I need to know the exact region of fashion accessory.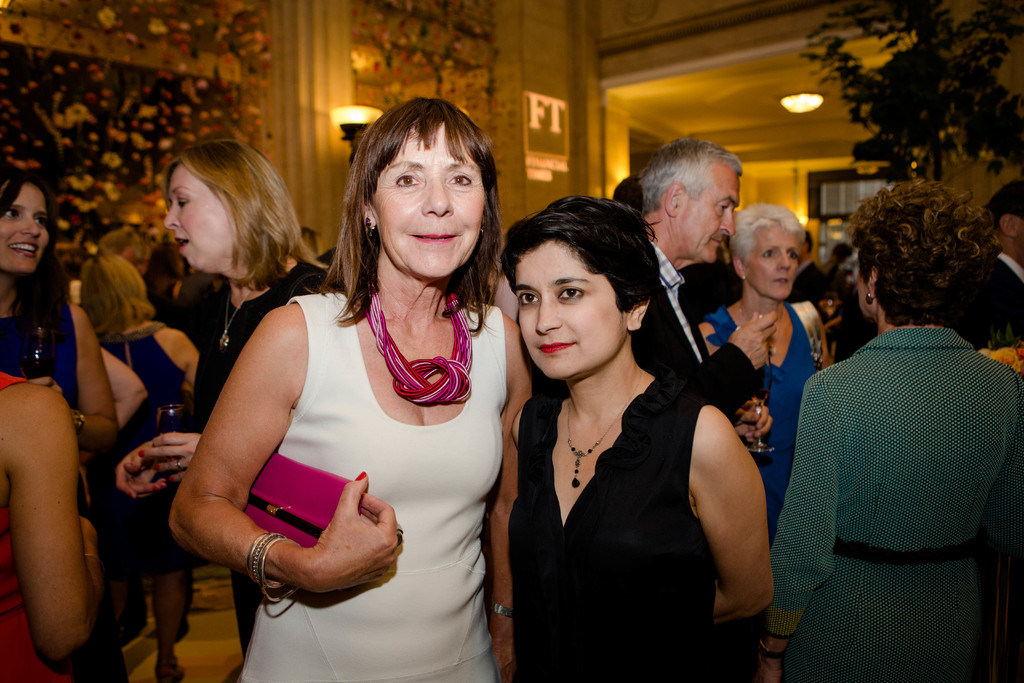
Region: <bbox>740, 273, 748, 281</bbox>.
